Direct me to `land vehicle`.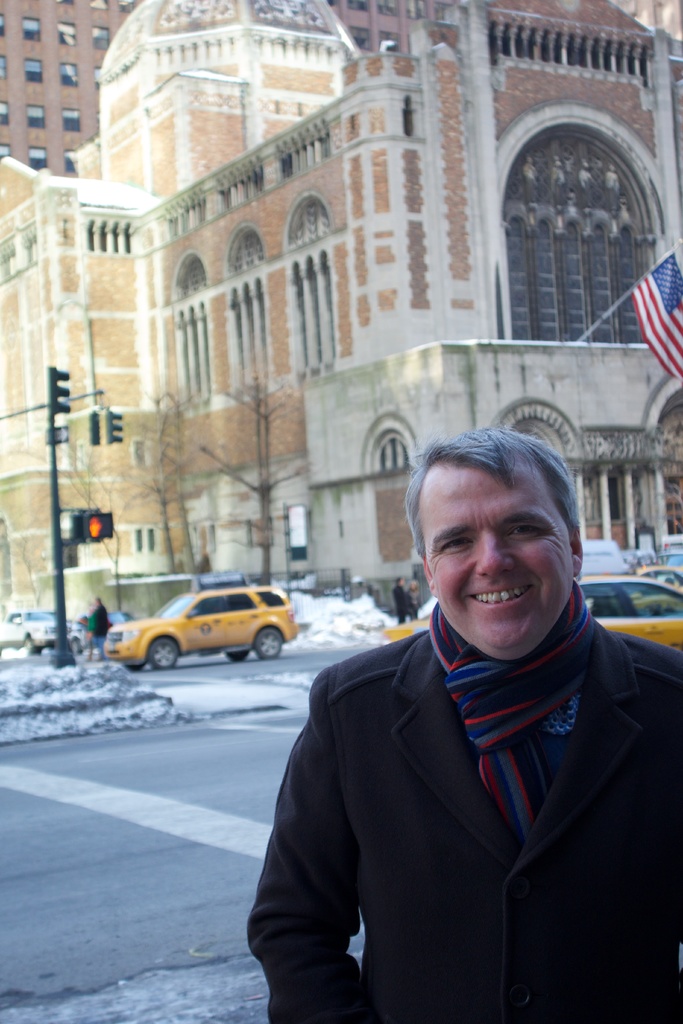
Direction: BBox(380, 571, 682, 660).
